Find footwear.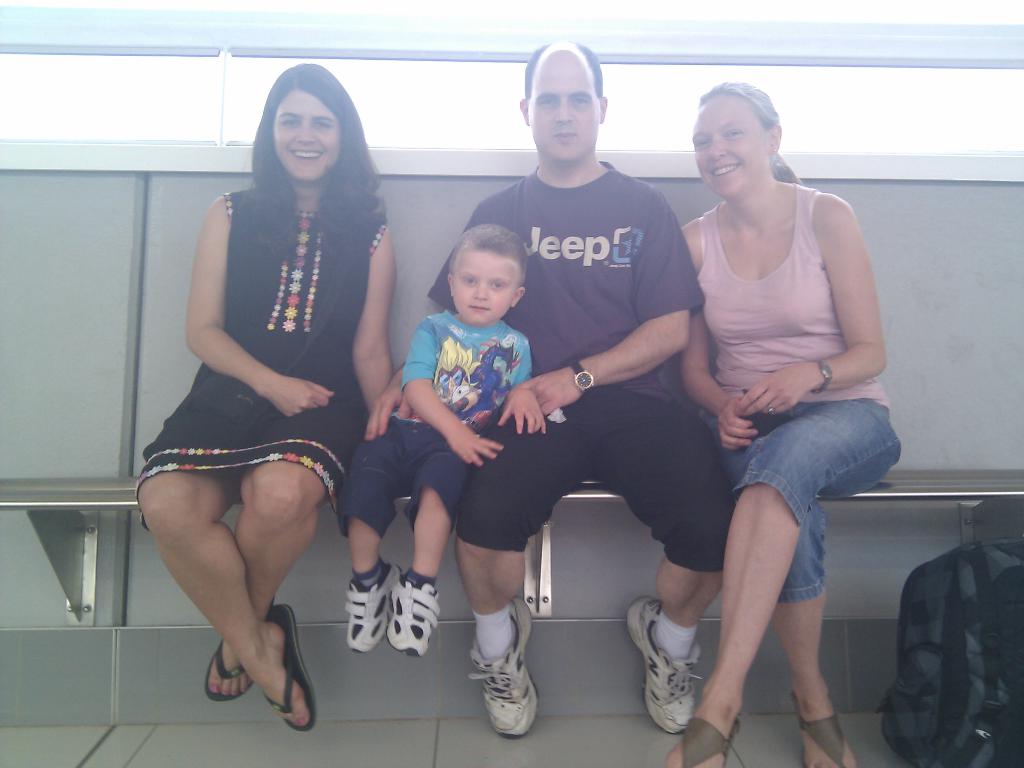
l=260, t=604, r=316, b=733.
